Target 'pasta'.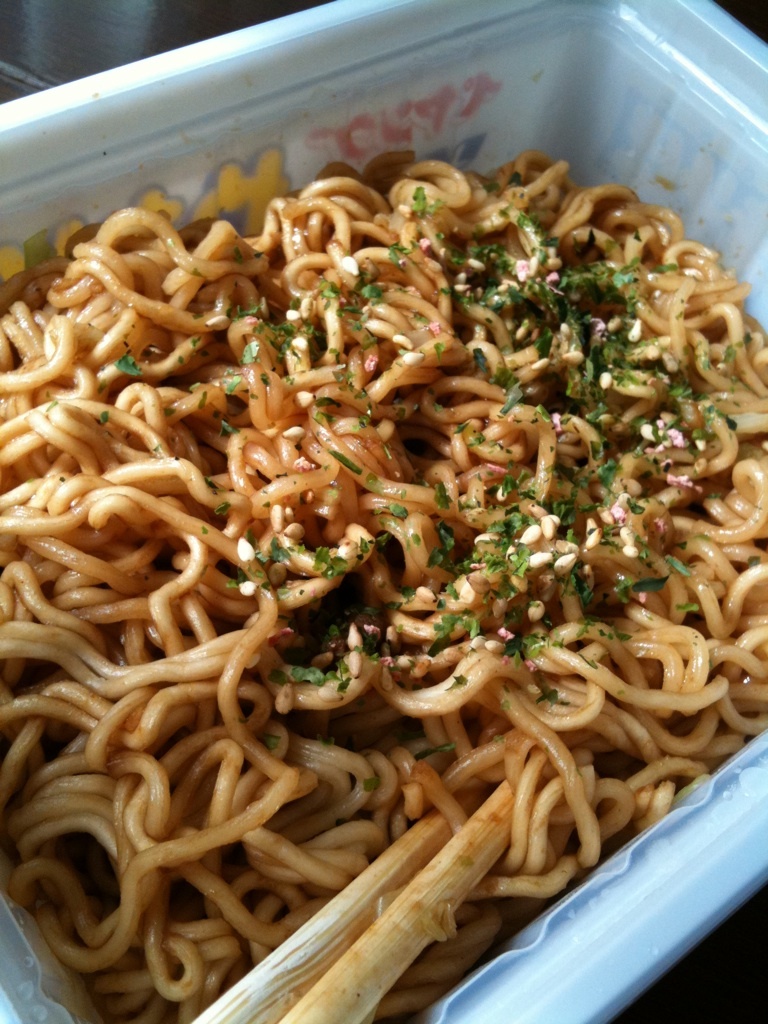
Target region: left=0, top=164, right=767, bottom=1016.
